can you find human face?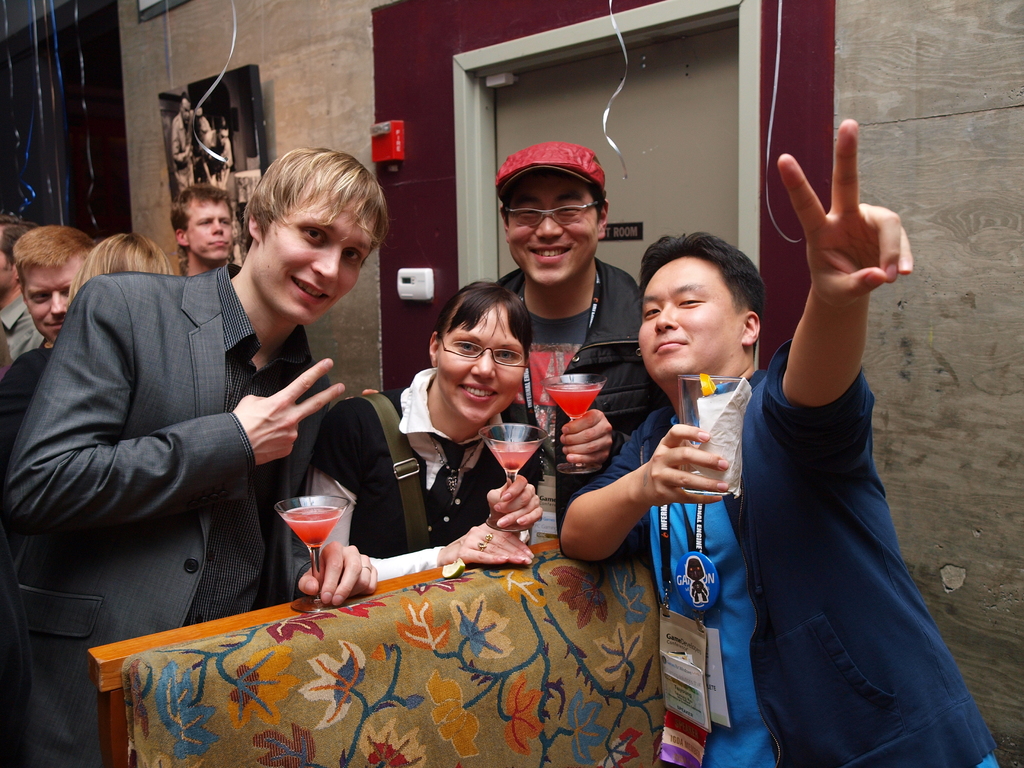
Yes, bounding box: (438, 303, 527, 425).
